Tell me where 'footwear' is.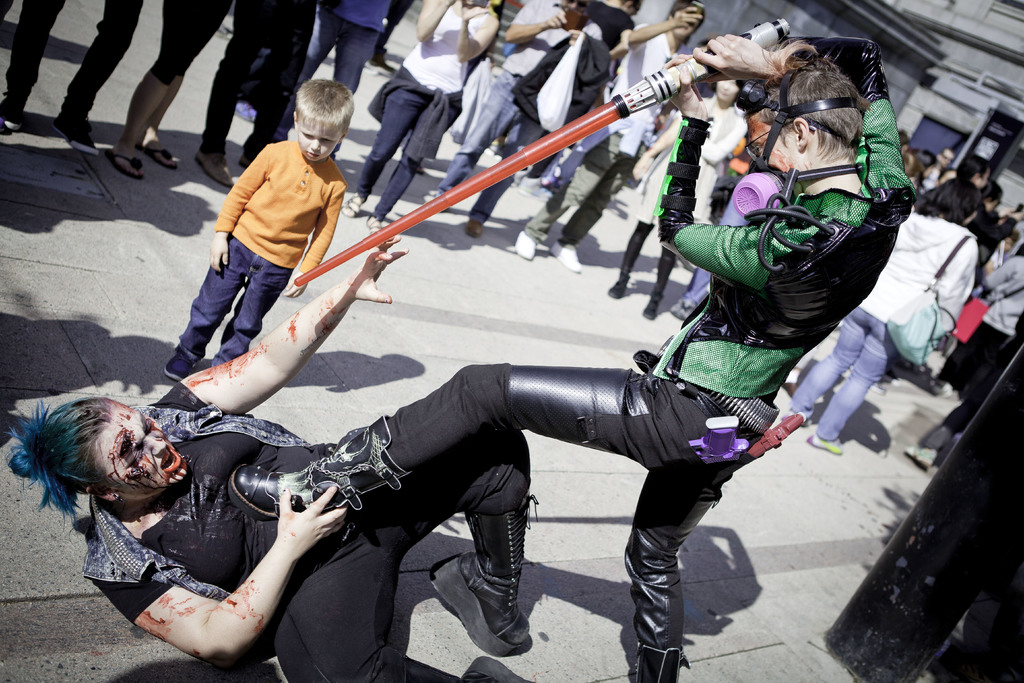
'footwear' is at <bbox>58, 116, 97, 156</bbox>.
